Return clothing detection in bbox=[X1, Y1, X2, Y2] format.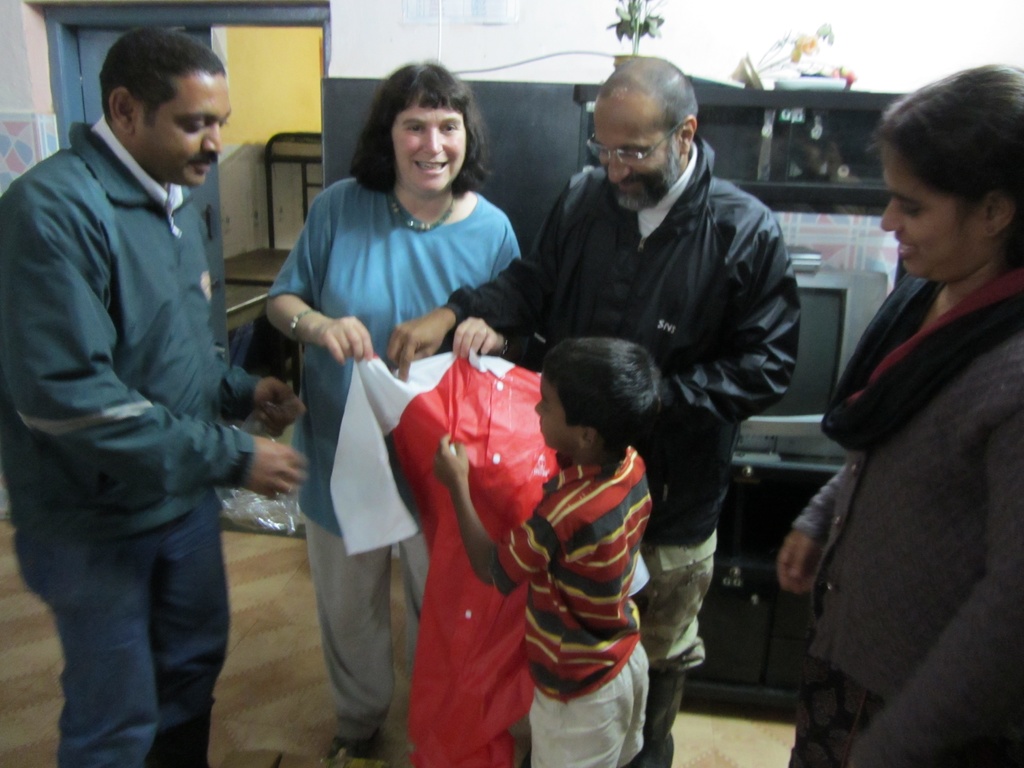
bbox=[783, 257, 1023, 767].
